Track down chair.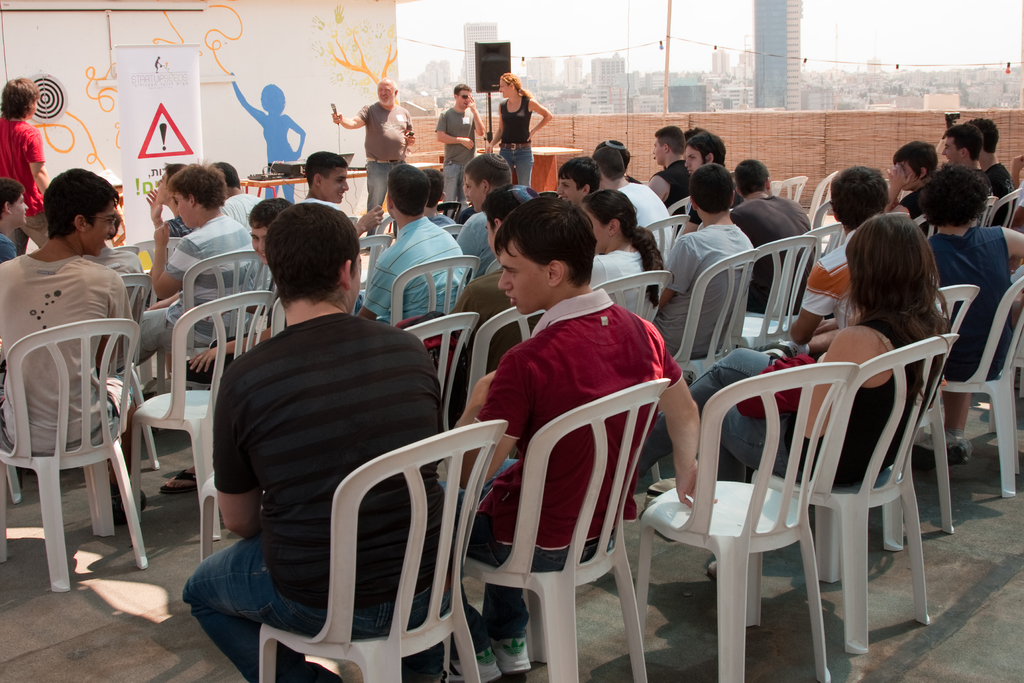
Tracked to (x1=732, y1=239, x2=811, y2=347).
